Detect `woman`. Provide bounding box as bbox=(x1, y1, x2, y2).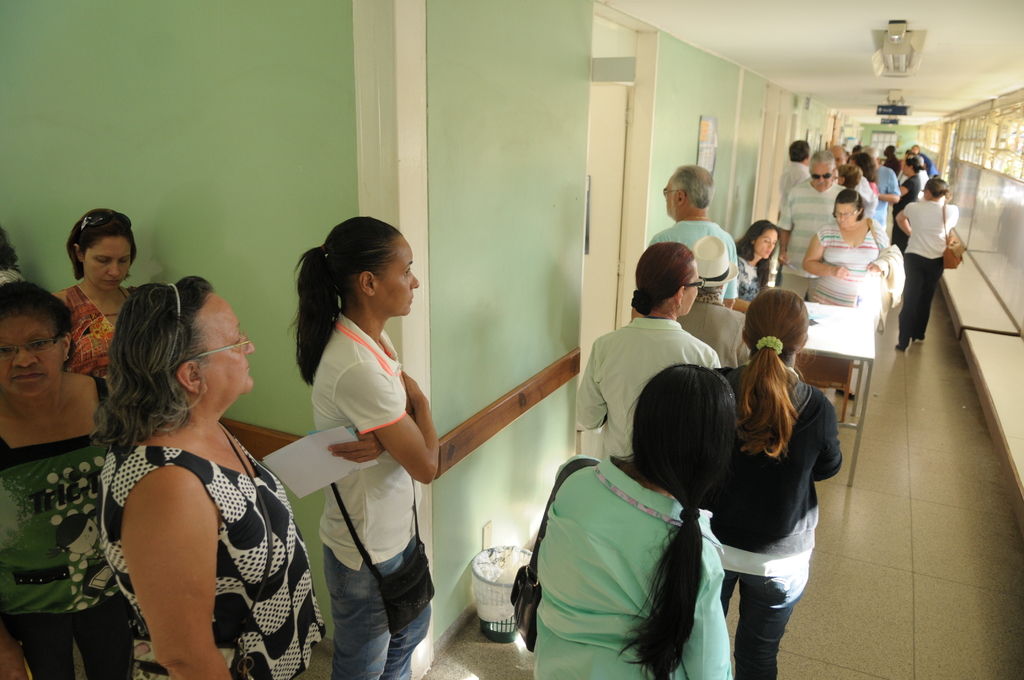
bbox=(803, 190, 893, 403).
